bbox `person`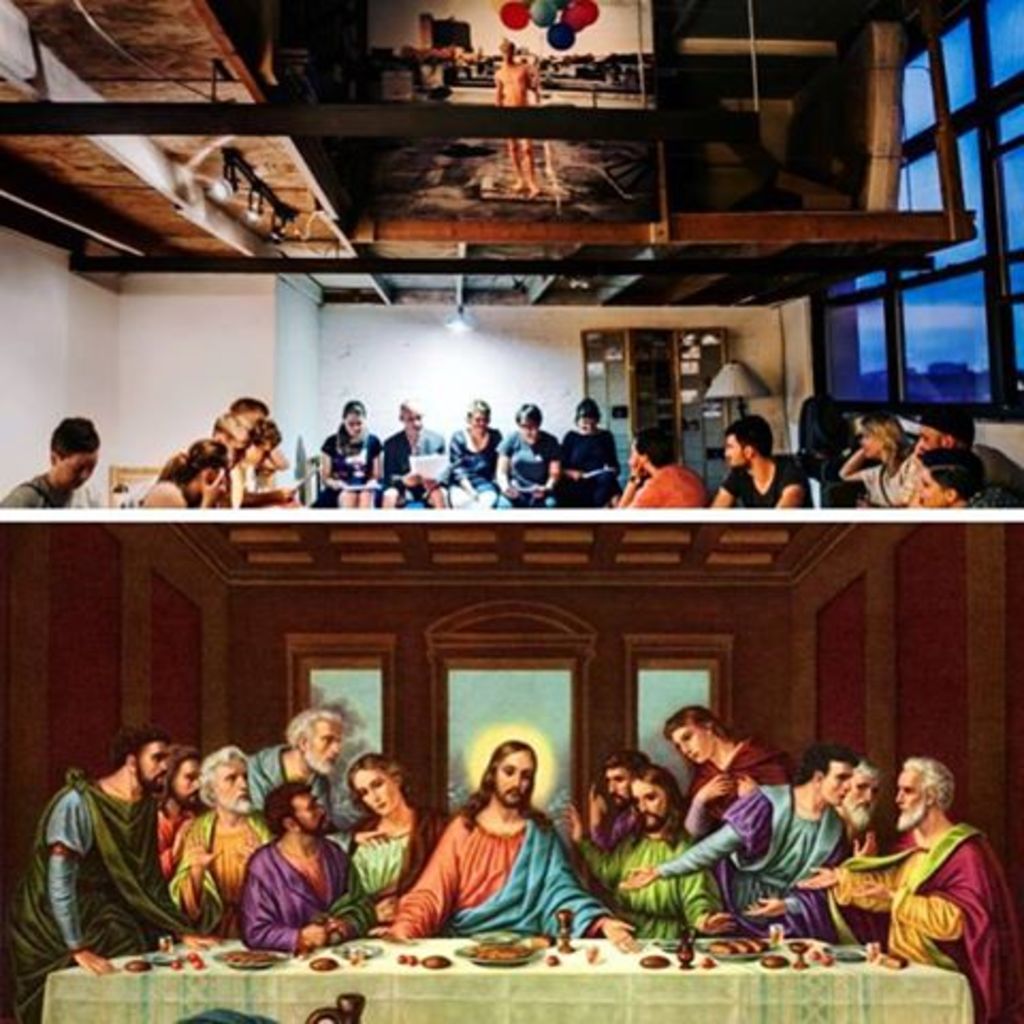
pyautogui.locateOnScreen(657, 704, 800, 845)
